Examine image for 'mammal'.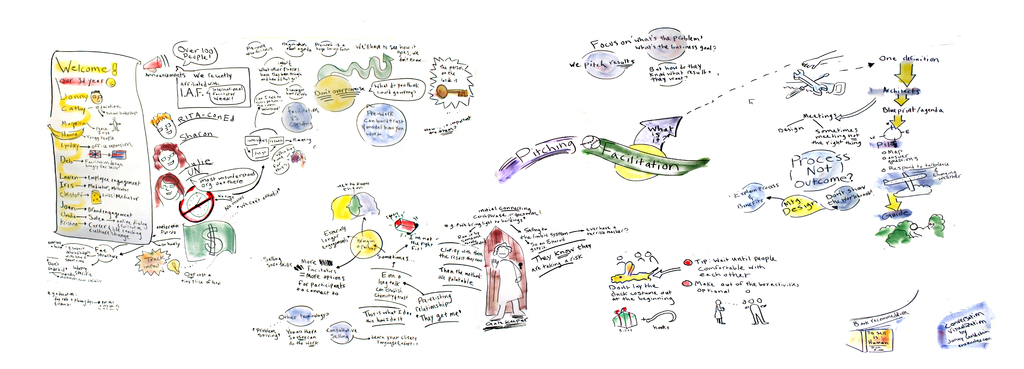
Examination result: <box>752,297,767,325</box>.
